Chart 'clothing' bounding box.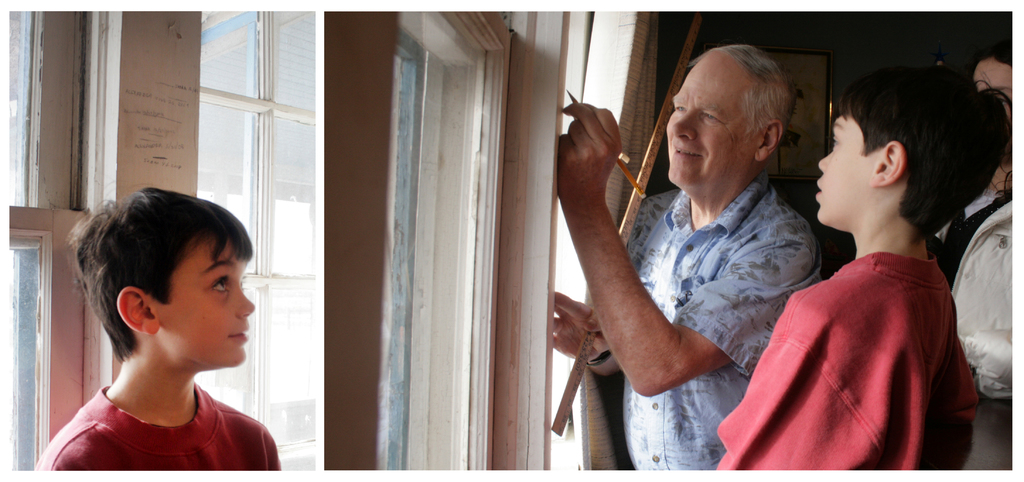
Charted: crop(35, 385, 282, 472).
